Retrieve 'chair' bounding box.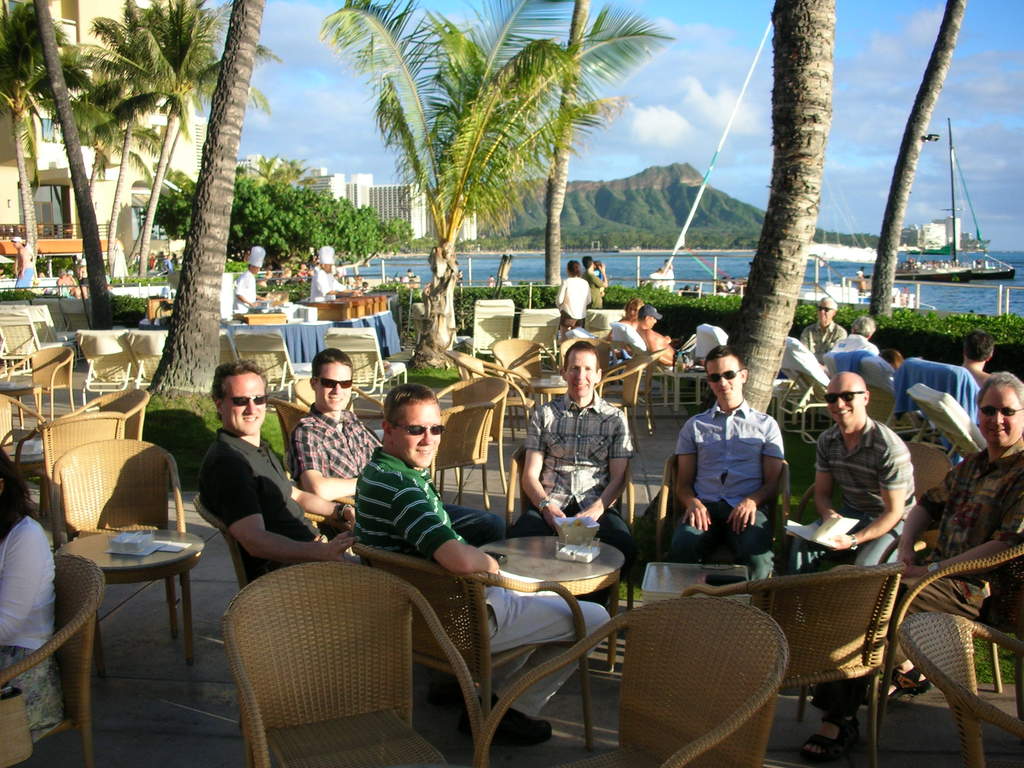
Bounding box: locate(321, 326, 410, 400).
